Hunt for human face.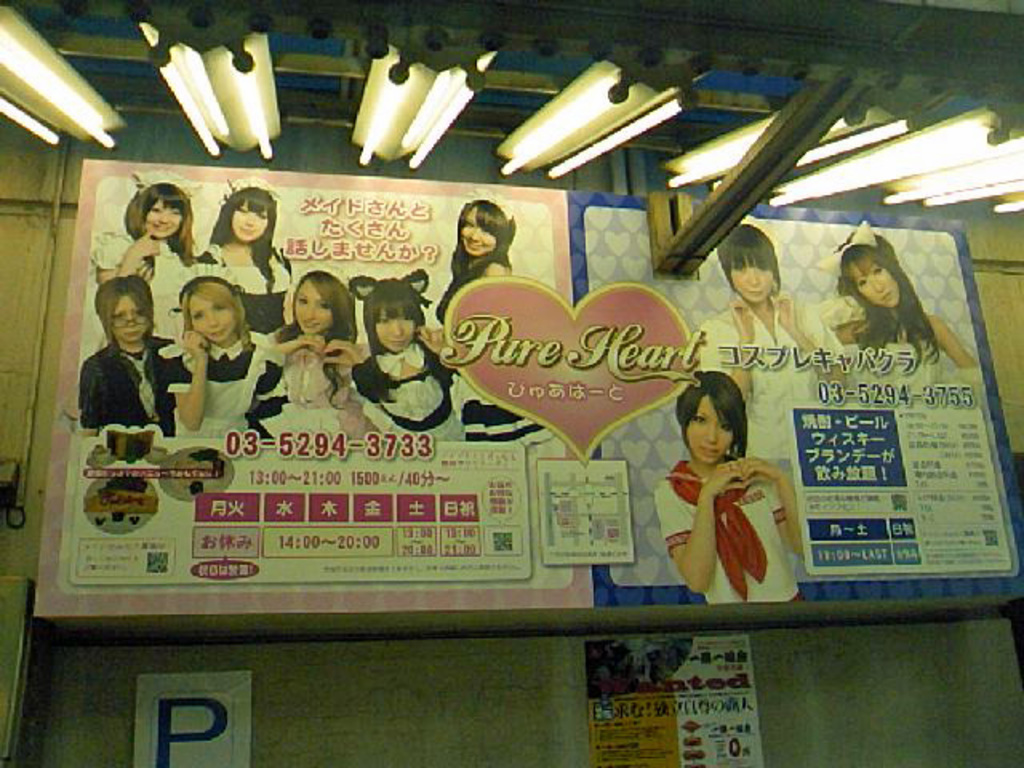
Hunted down at [left=296, top=278, right=339, bottom=333].
